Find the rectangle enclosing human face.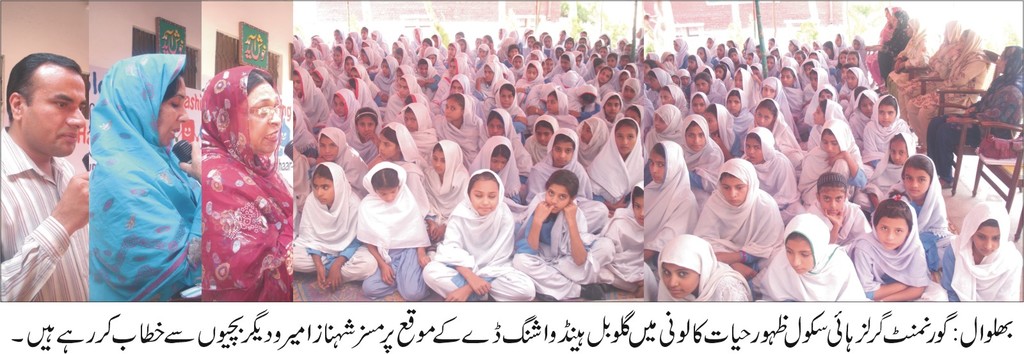
{"left": 552, "top": 141, "right": 575, "bottom": 166}.
